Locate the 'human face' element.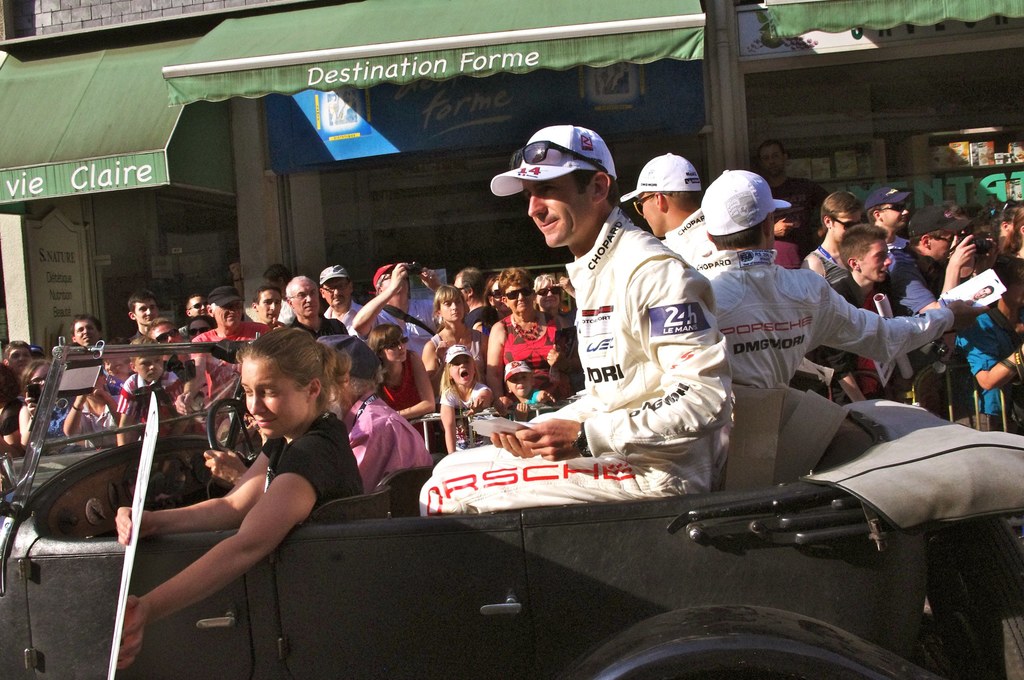
Element bbox: (758, 143, 785, 172).
